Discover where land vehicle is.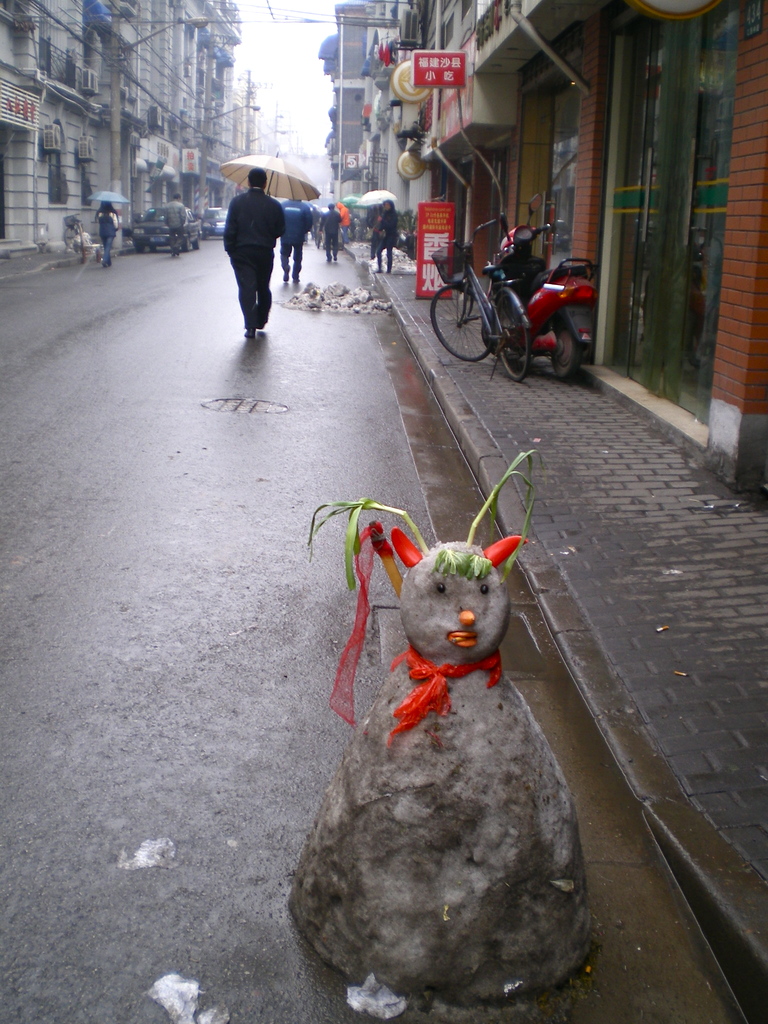
Discovered at left=132, top=211, right=205, bottom=252.
